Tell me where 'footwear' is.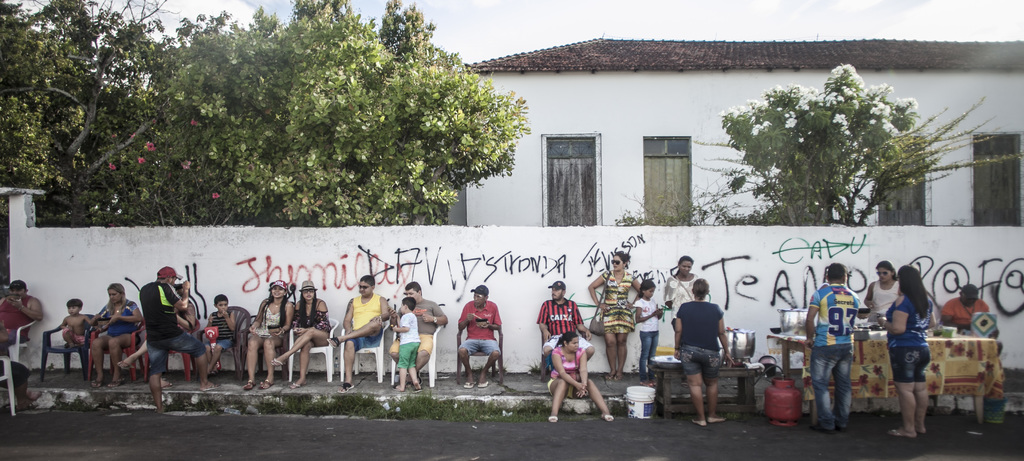
'footwear' is at x1=286 y1=382 x2=306 y2=389.
